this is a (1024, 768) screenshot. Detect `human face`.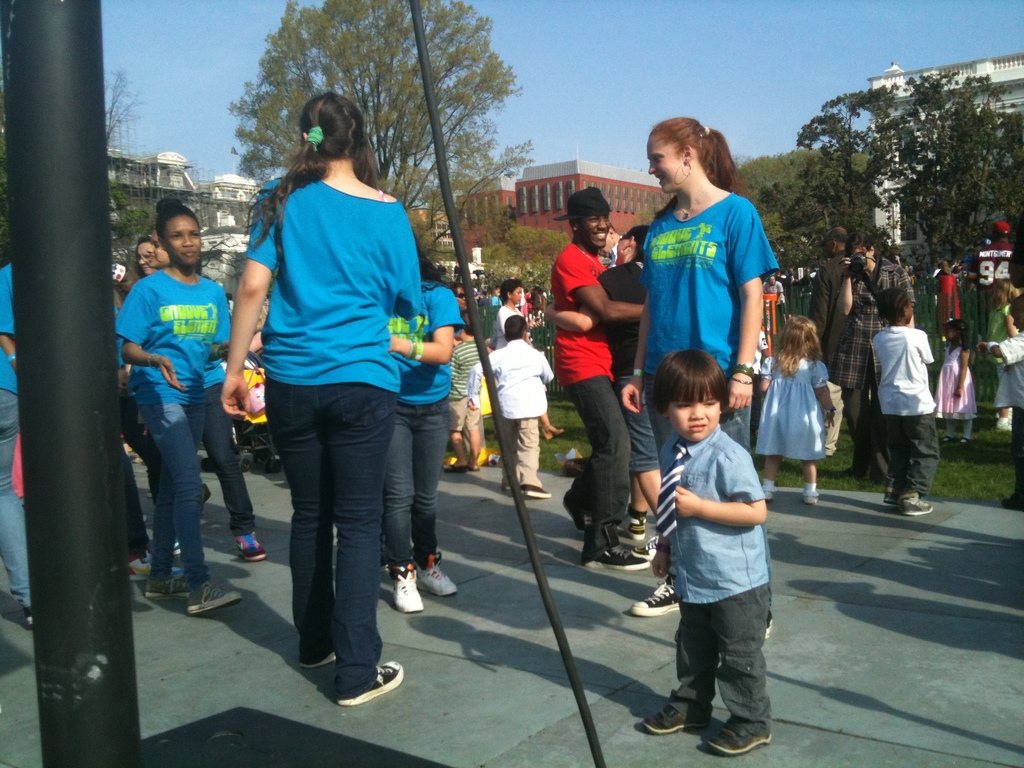
[147,232,168,262].
